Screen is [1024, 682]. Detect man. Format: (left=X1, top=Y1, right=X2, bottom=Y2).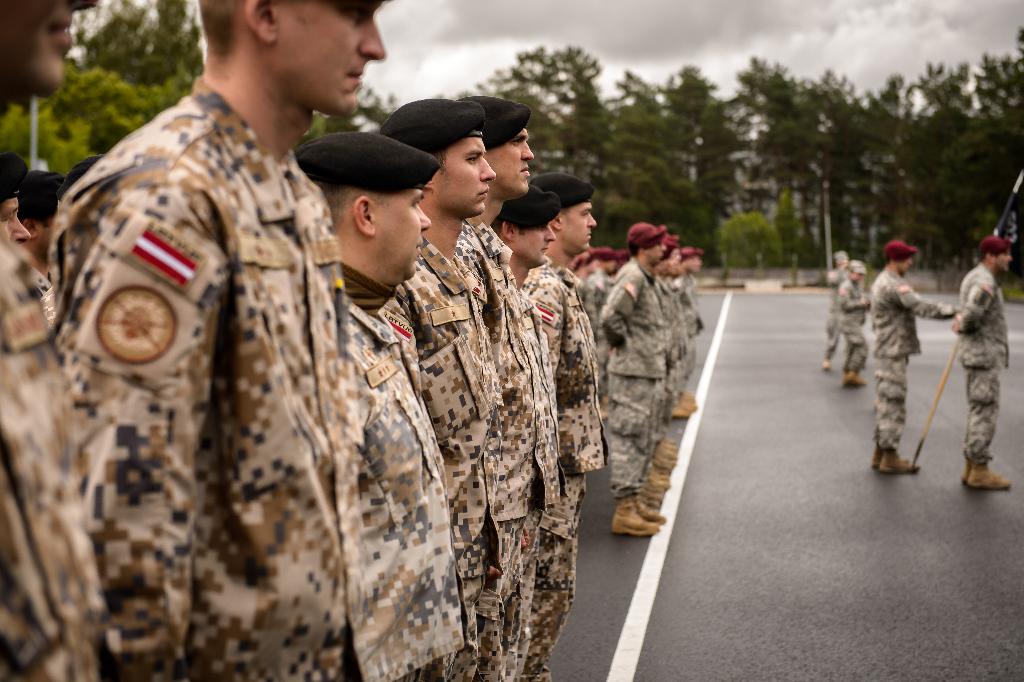
(left=374, top=90, right=560, bottom=681).
